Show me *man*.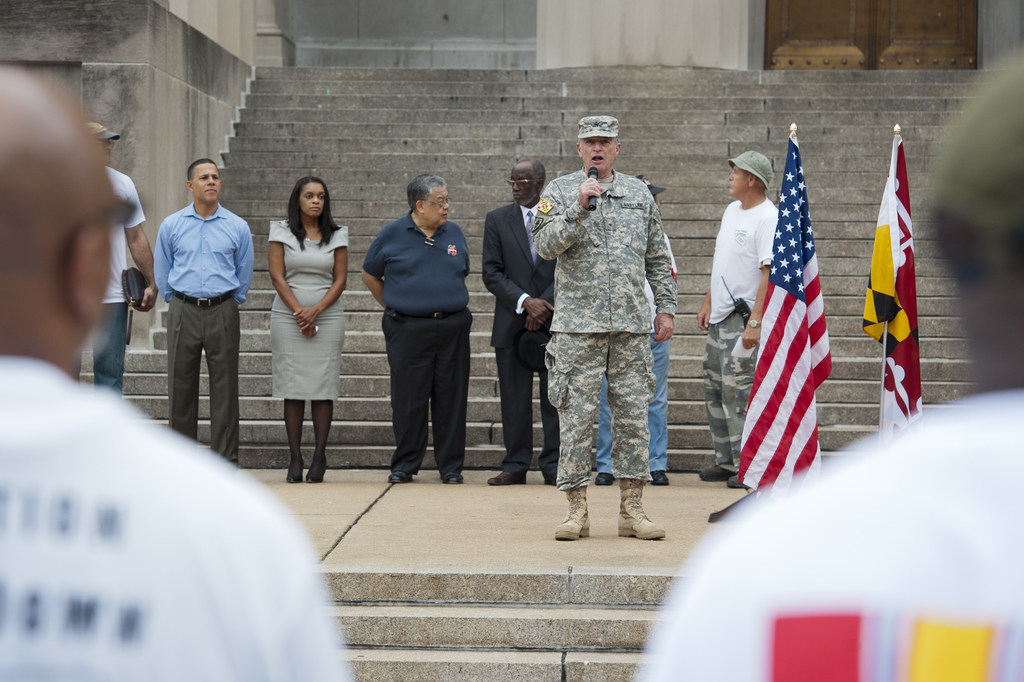
*man* is here: 365/171/477/484.
